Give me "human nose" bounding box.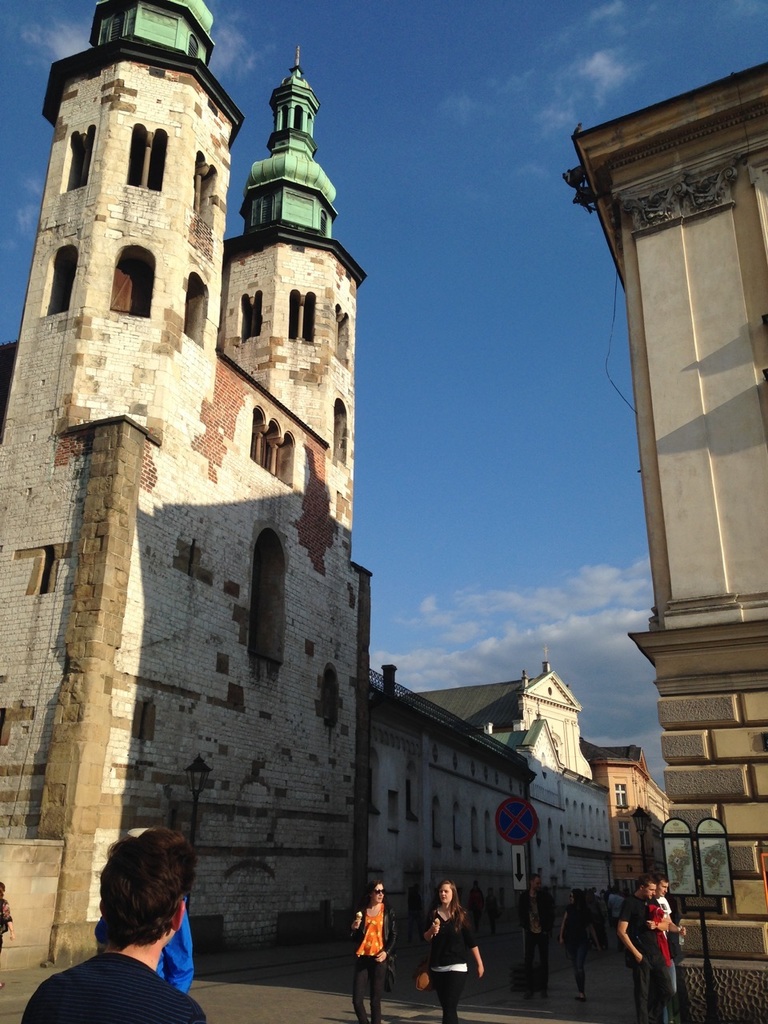
378 890 382 896.
